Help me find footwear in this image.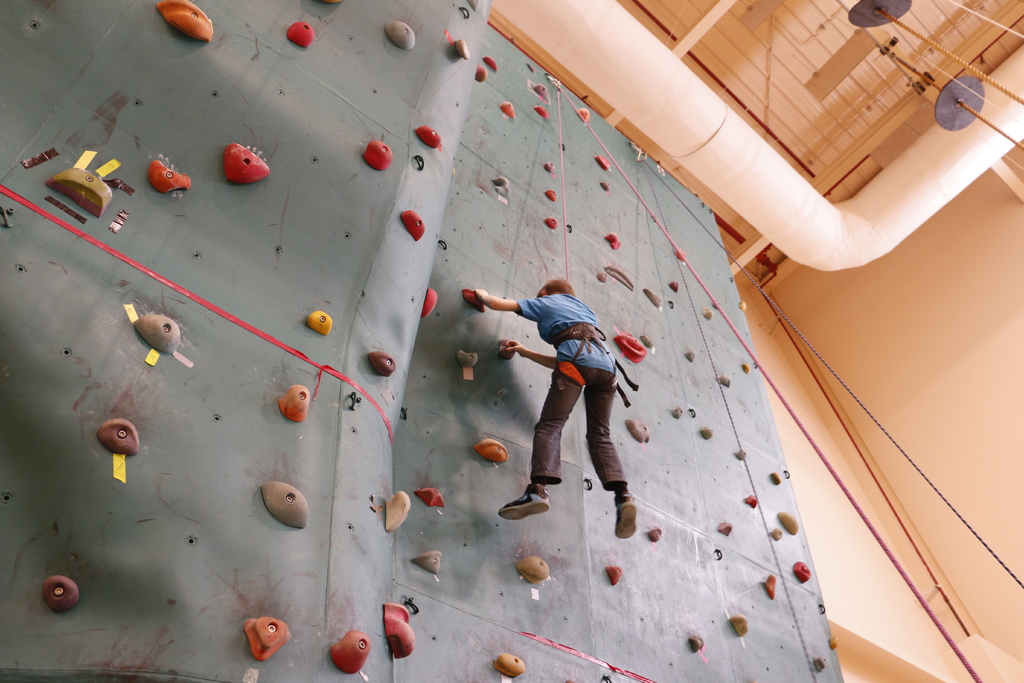
Found it: <bbox>612, 489, 636, 545</bbox>.
